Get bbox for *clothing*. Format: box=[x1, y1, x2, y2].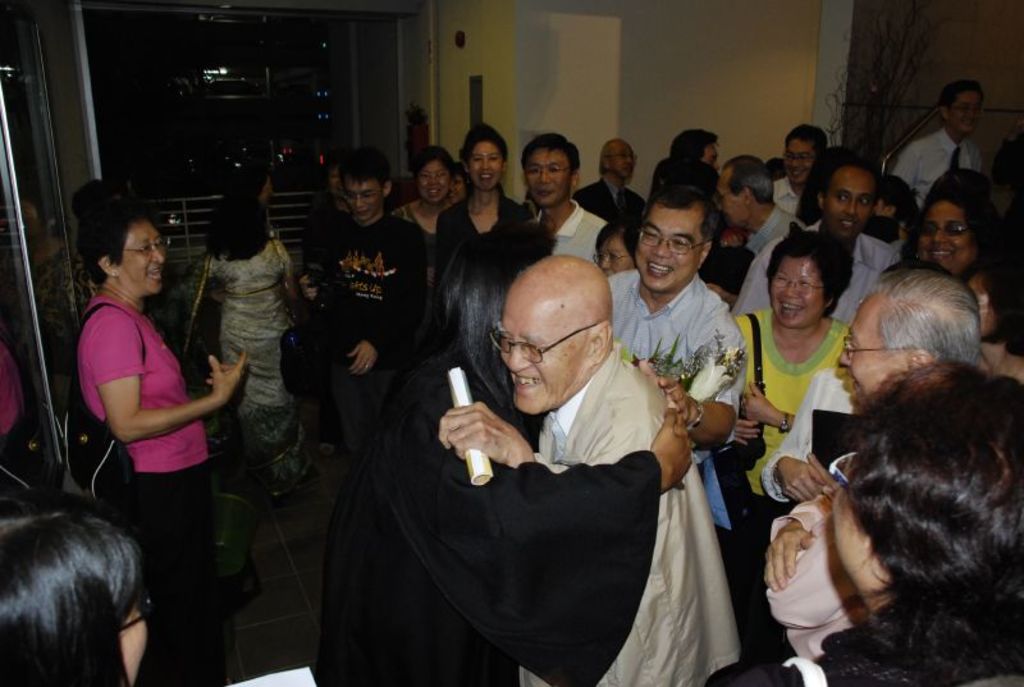
box=[727, 200, 803, 264].
